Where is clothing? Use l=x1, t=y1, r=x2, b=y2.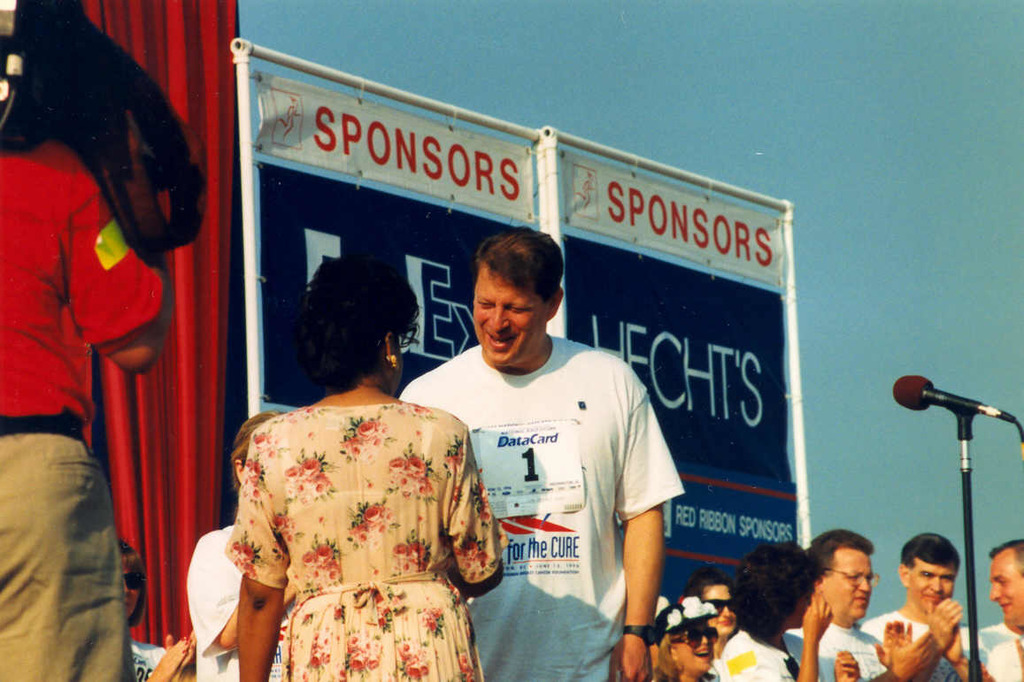
l=715, t=620, r=797, b=681.
